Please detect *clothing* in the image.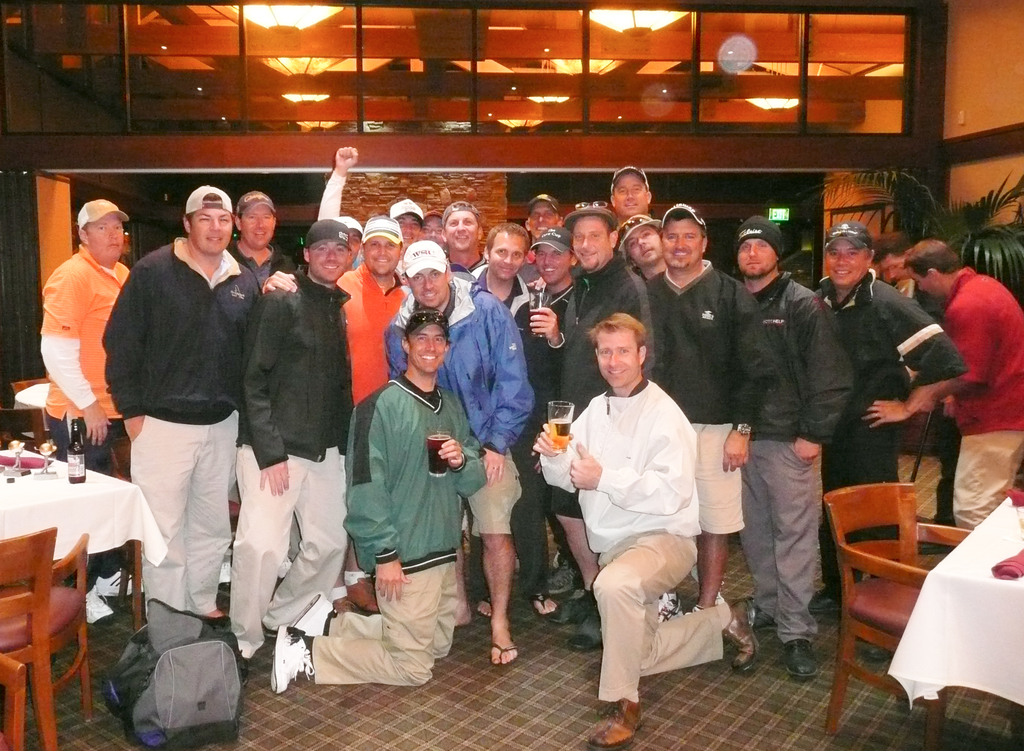
<bbox>534, 372, 713, 707</bbox>.
